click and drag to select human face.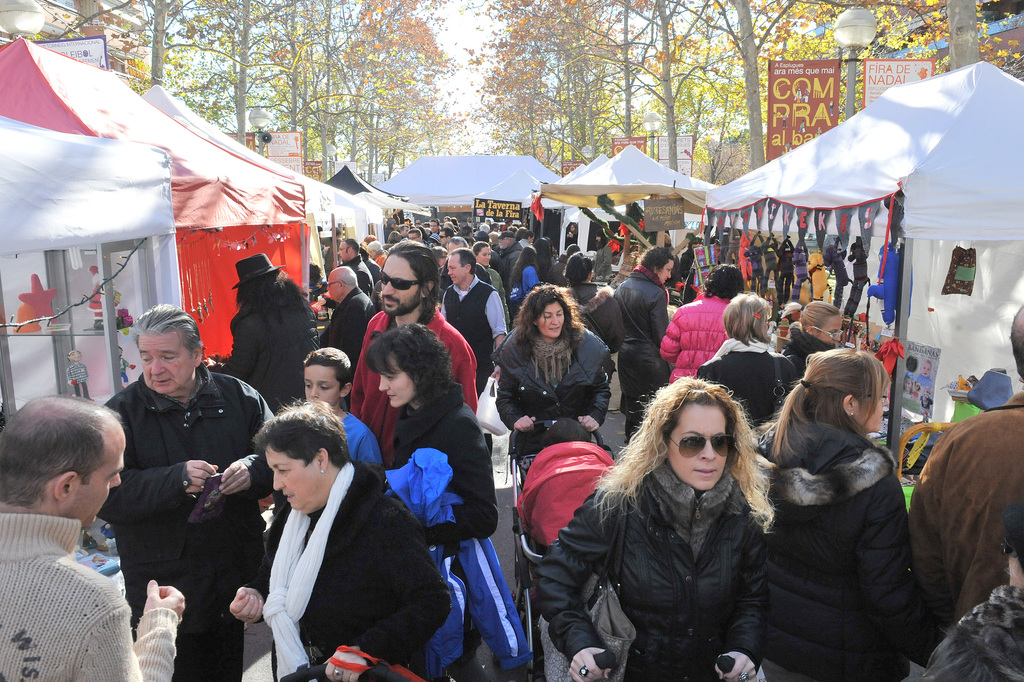
Selection: box(305, 369, 339, 406).
